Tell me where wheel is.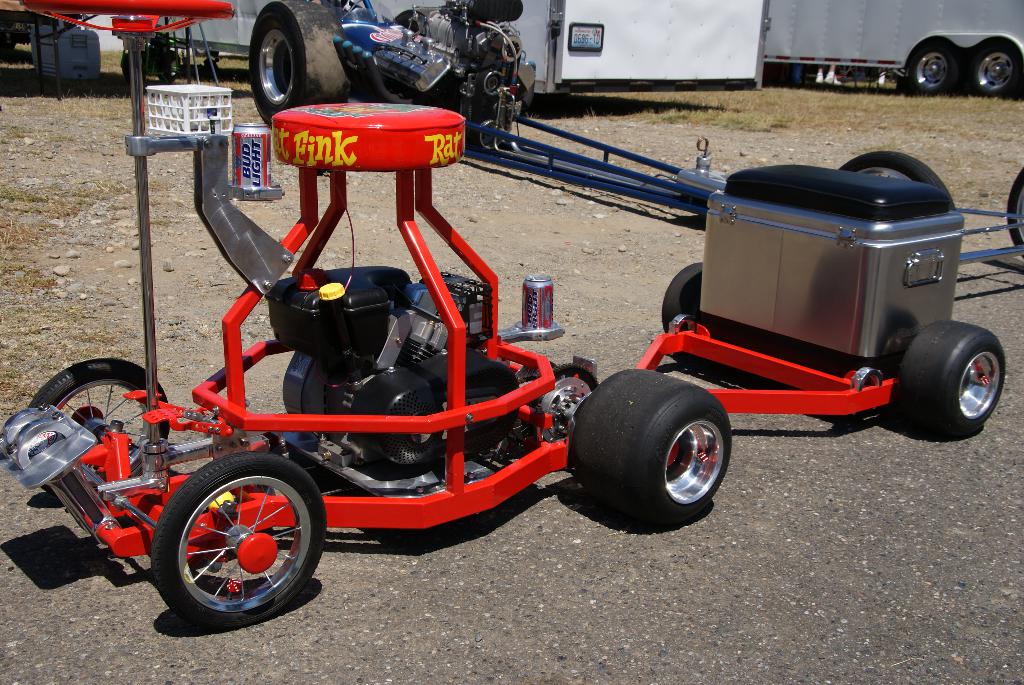
wheel is at bbox=[967, 45, 1023, 95].
